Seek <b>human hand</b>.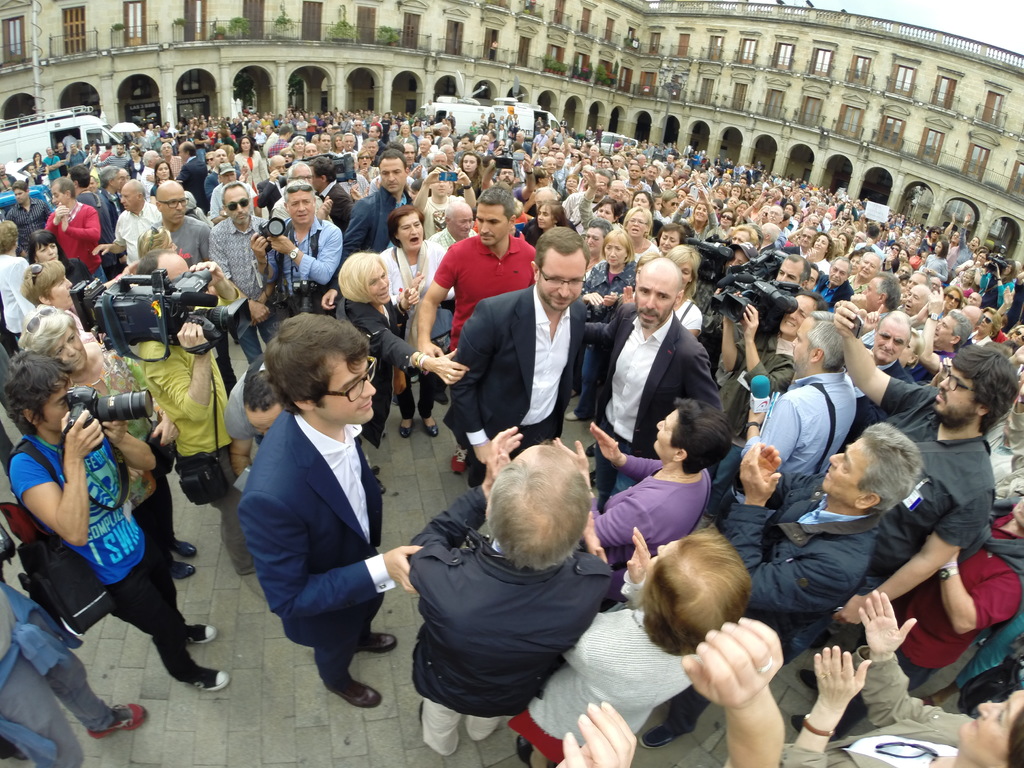
{"x1": 626, "y1": 527, "x2": 653, "y2": 585}.
